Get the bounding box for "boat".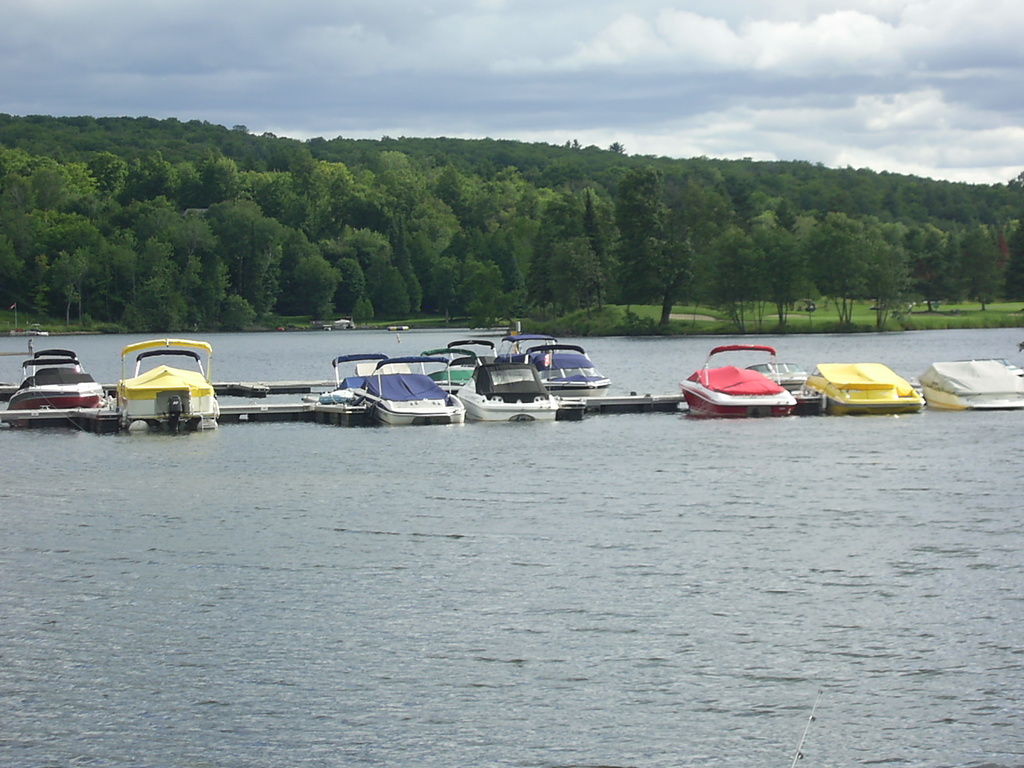
(314,315,365,333).
